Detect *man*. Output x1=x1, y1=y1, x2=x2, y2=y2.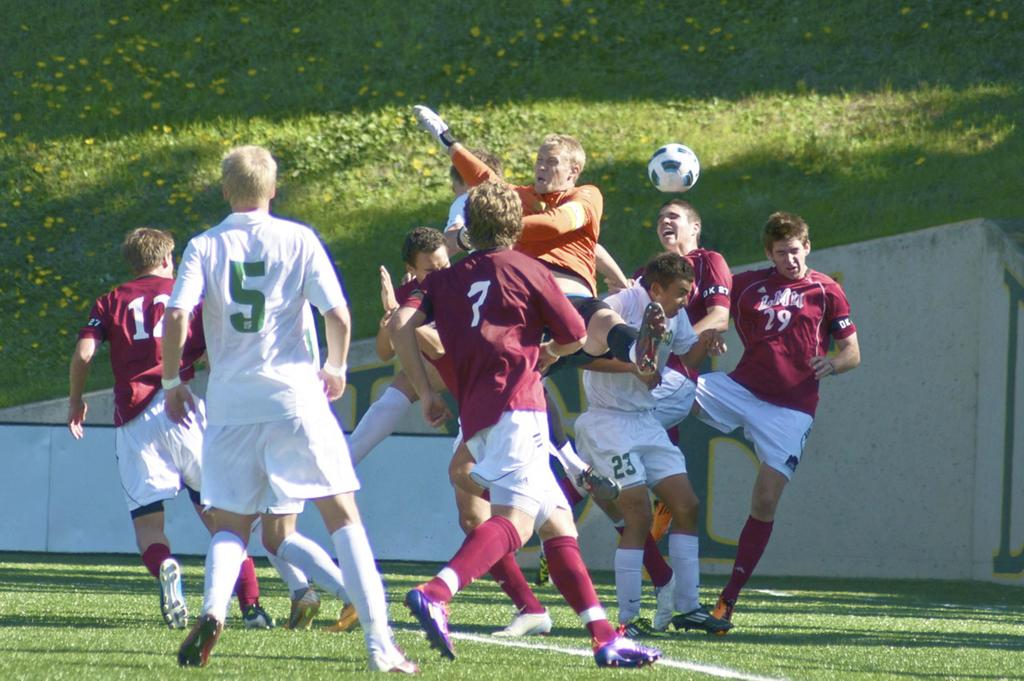
x1=572, y1=250, x2=736, y2=644.
